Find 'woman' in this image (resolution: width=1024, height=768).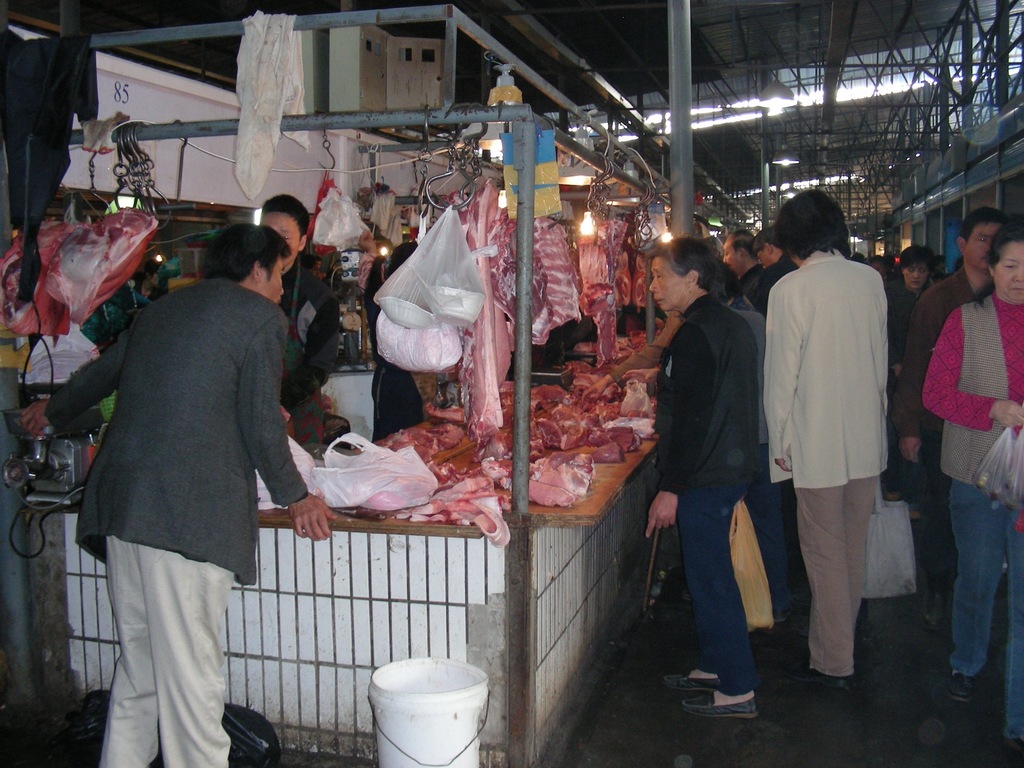
locate(638, 232, 760, 717).
